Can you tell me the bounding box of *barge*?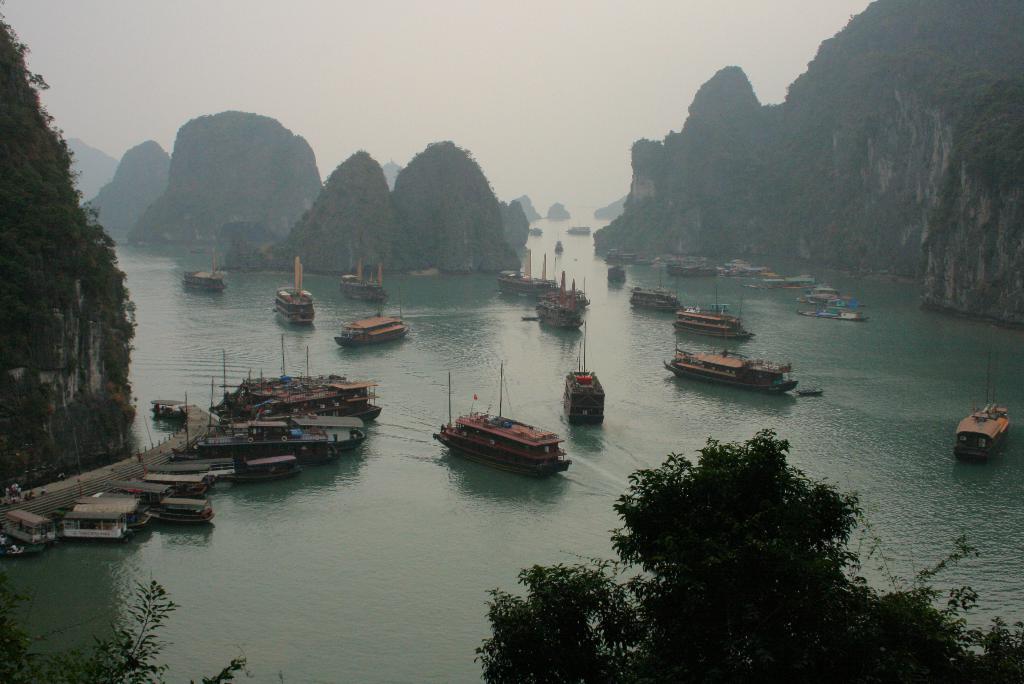
{"x1": 344, "y1": 261, "x2": 388, "y2": 303}.
